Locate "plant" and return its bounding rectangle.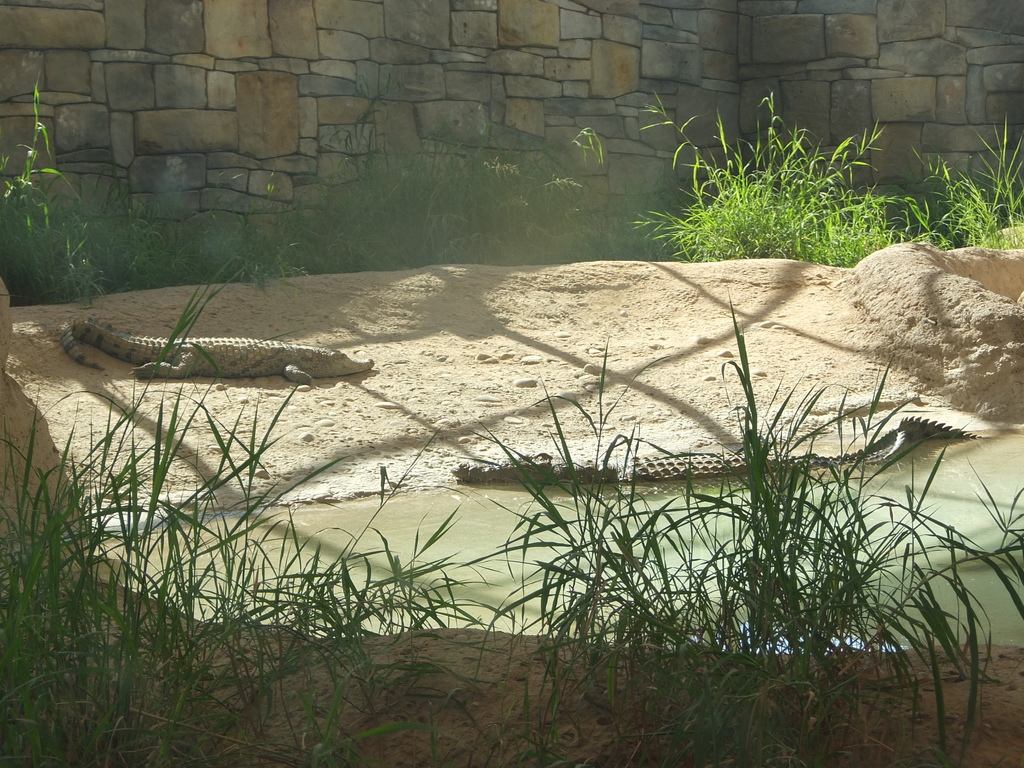
(x1=653, y1=111, x2=893, y2=252).
